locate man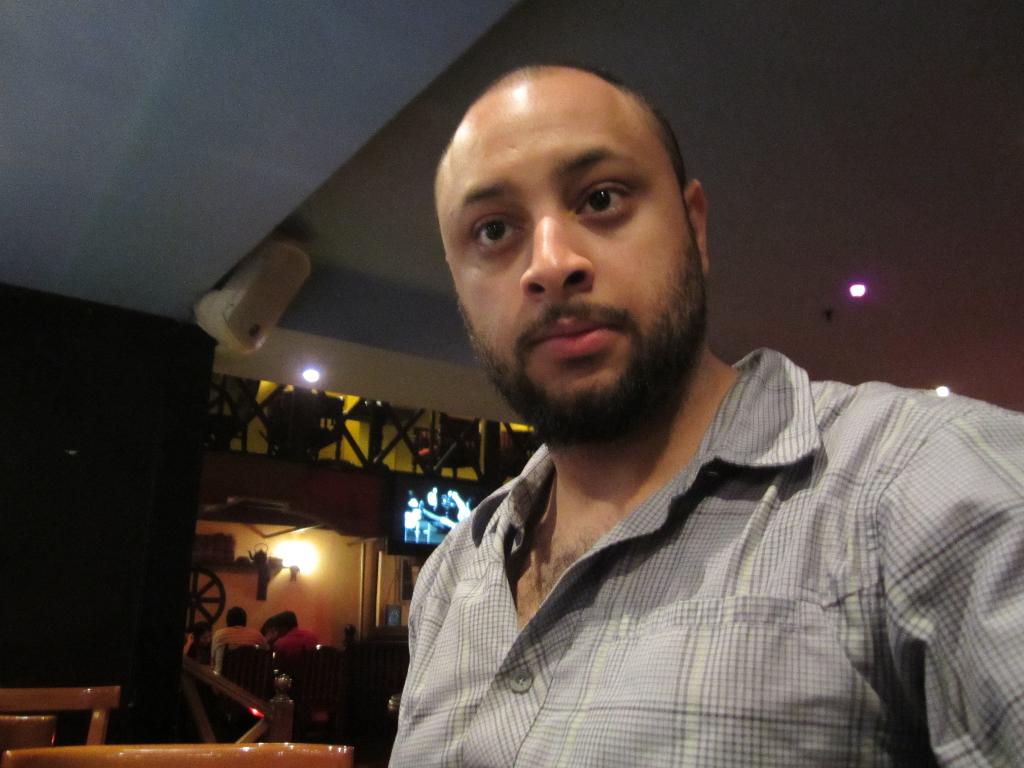
[310,74,1007,749]
